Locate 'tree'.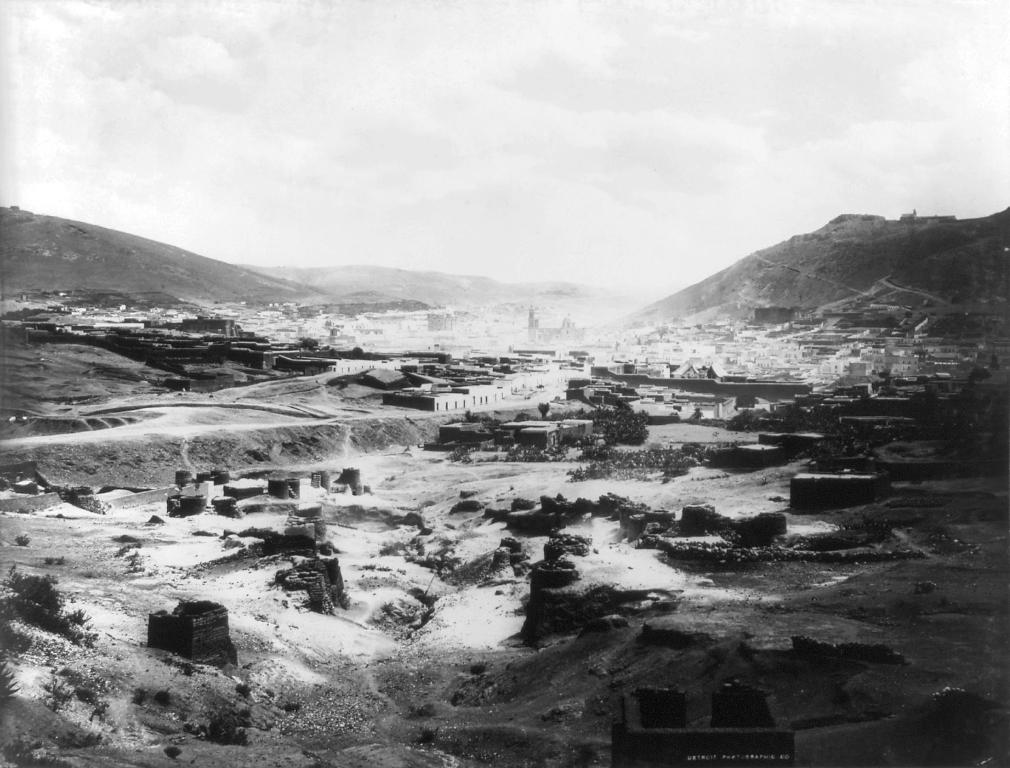
Bounding box: <region>597, 391, 652, 452</region>.
